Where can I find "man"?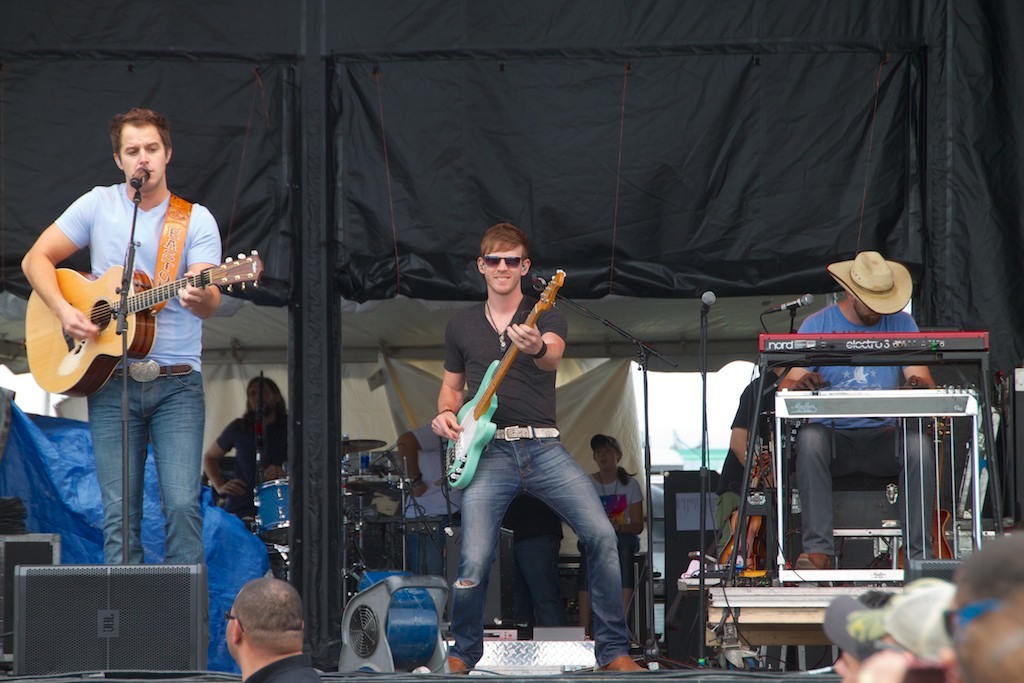
You can find it at 219, 574, 321, 682.
